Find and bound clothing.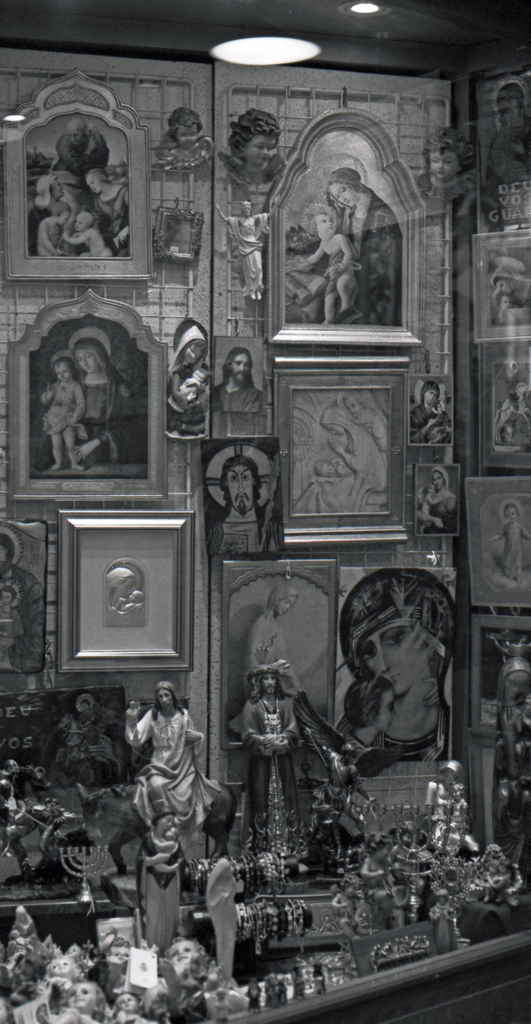
Bound: <region>122, 706, 218, 858</region>.
